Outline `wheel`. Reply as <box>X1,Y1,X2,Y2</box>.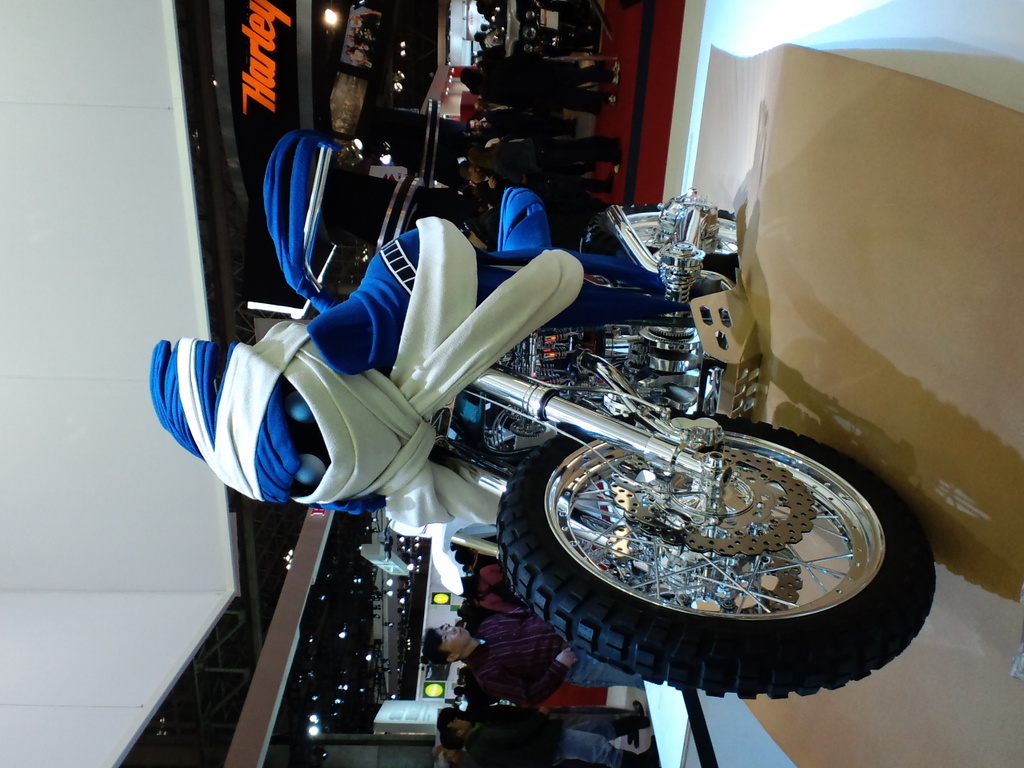
<box>490,410,941,705</box>.
